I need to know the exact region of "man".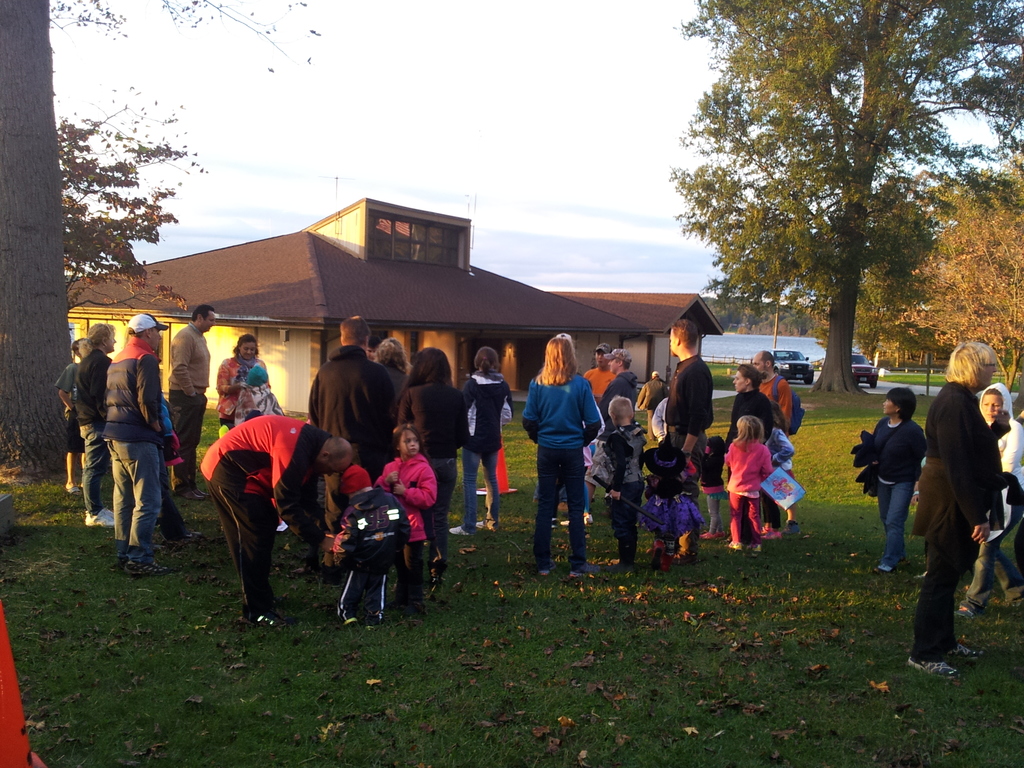
Region: BBox(70, 321, 115, 529).
